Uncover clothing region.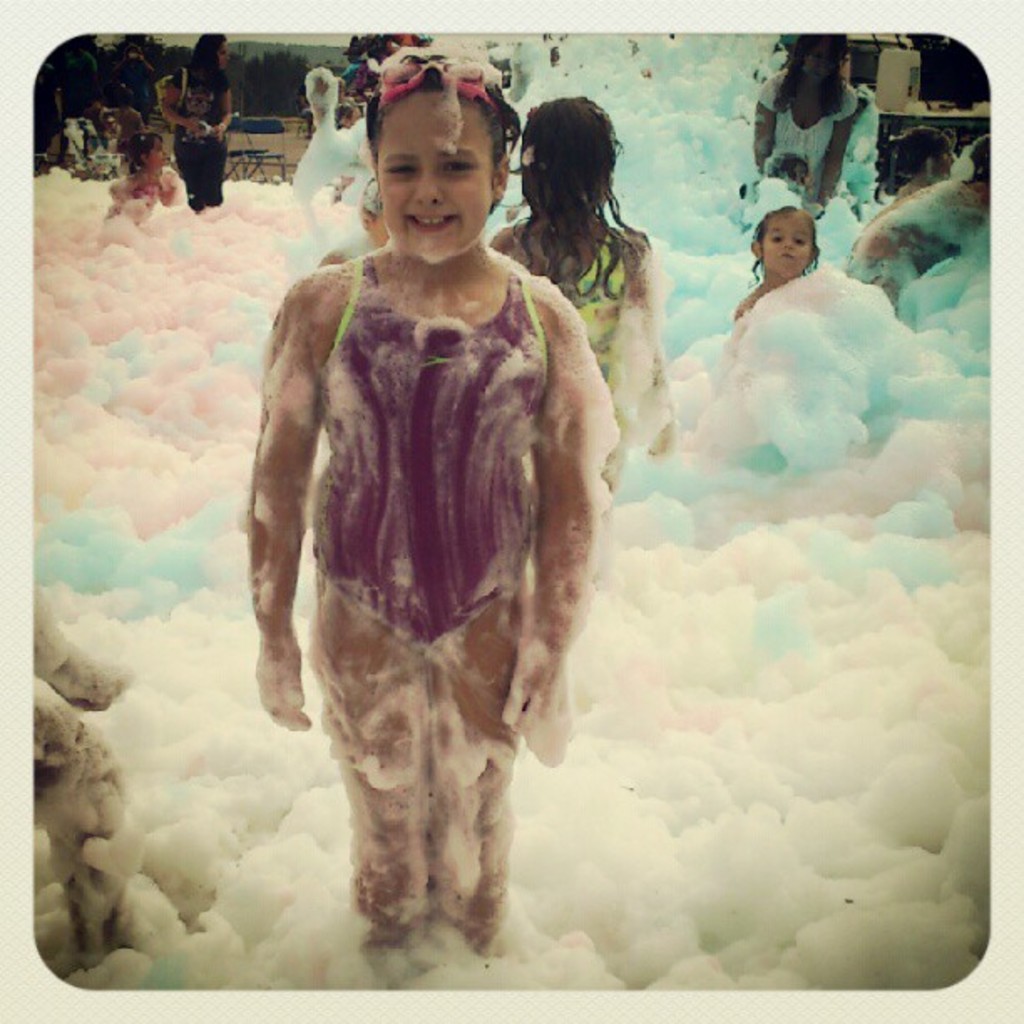
Uncovered: bbox=(564, 233, 629, 393).
